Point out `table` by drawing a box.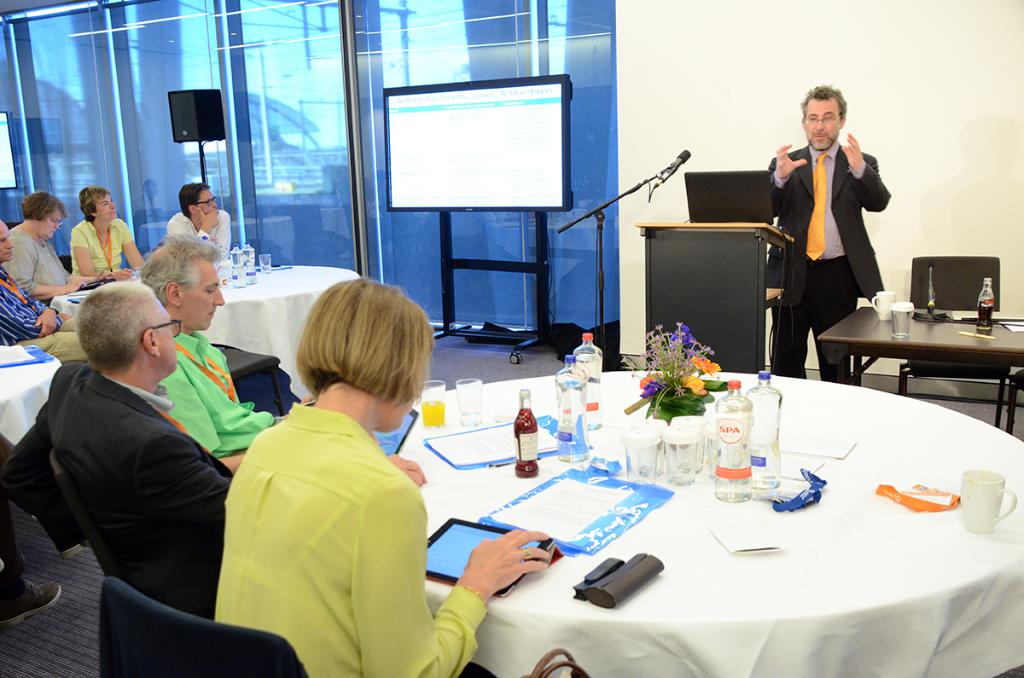
locate(0, 336, 71, 446).
